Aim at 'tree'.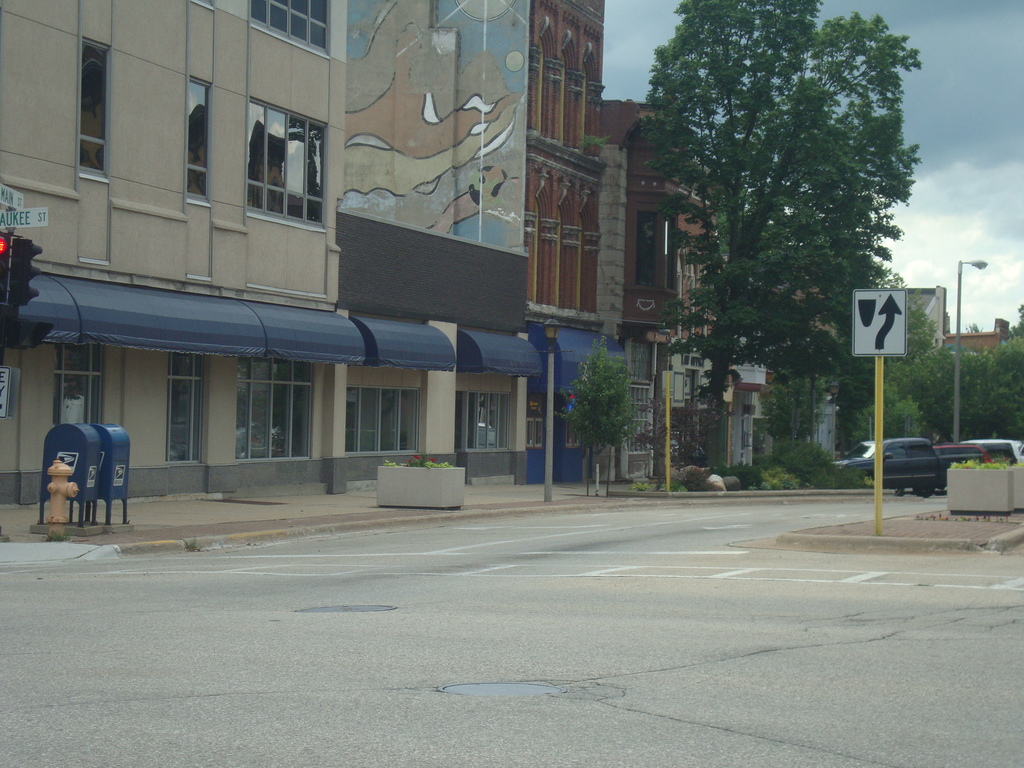
Aimed at <region>636, 393, 721, 490</region>.
